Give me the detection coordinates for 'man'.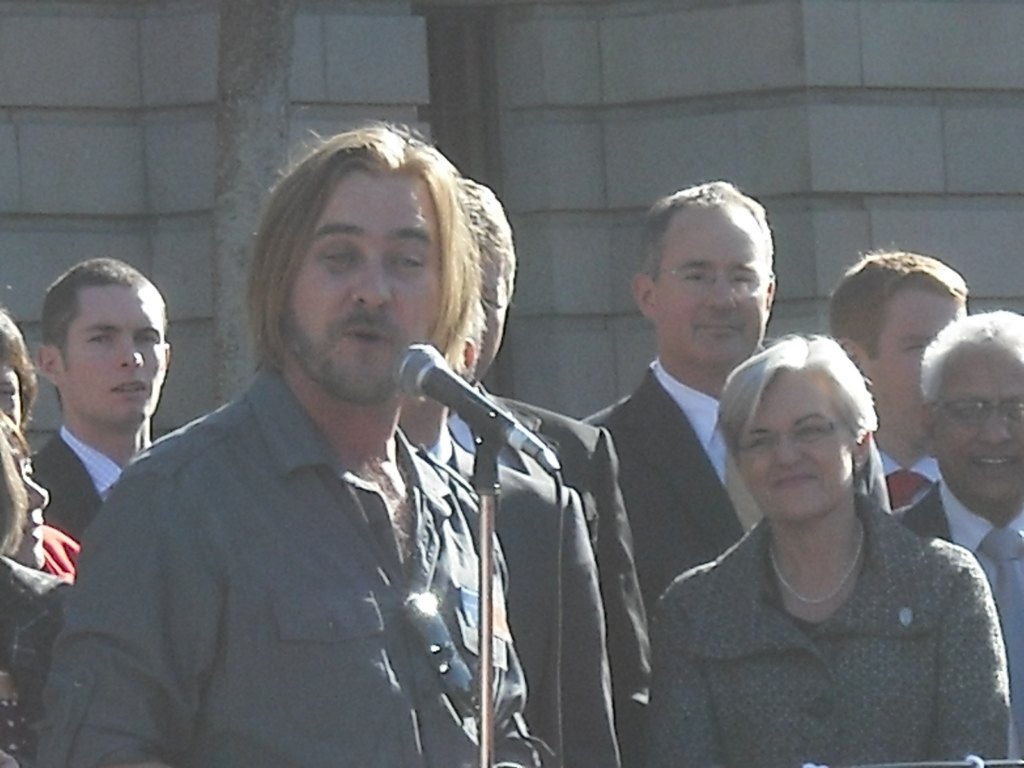
(x1=575, y1=180, x2=893, y2=643).
